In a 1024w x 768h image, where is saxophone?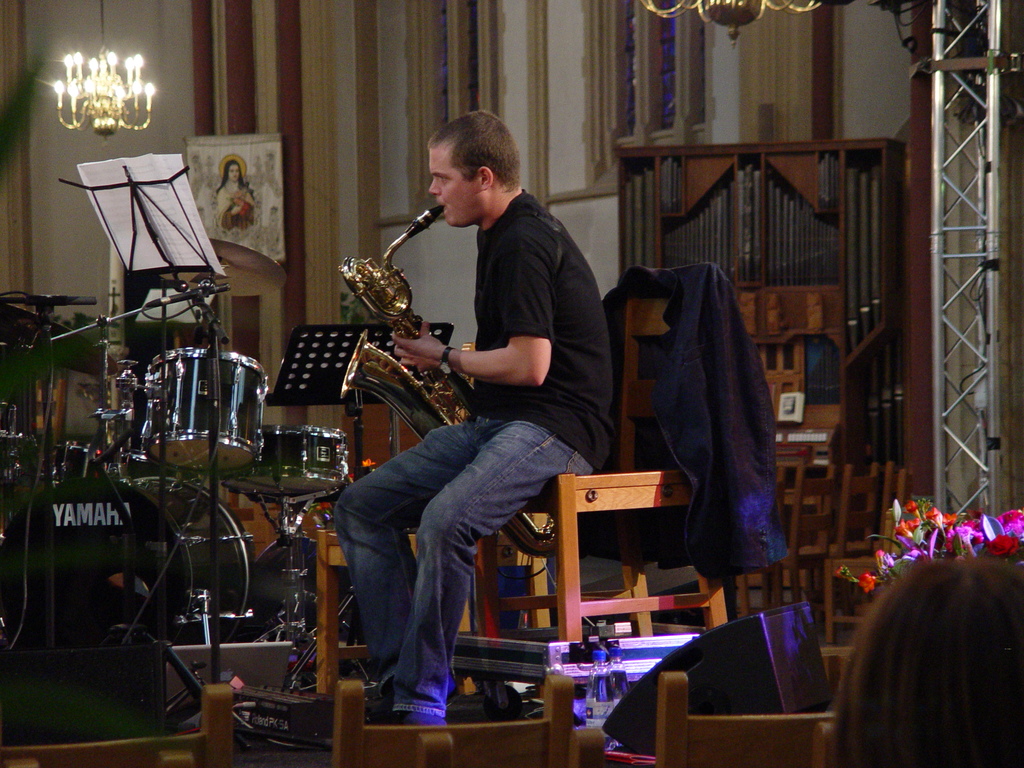
bbox=[317, 220, 481, 448].
